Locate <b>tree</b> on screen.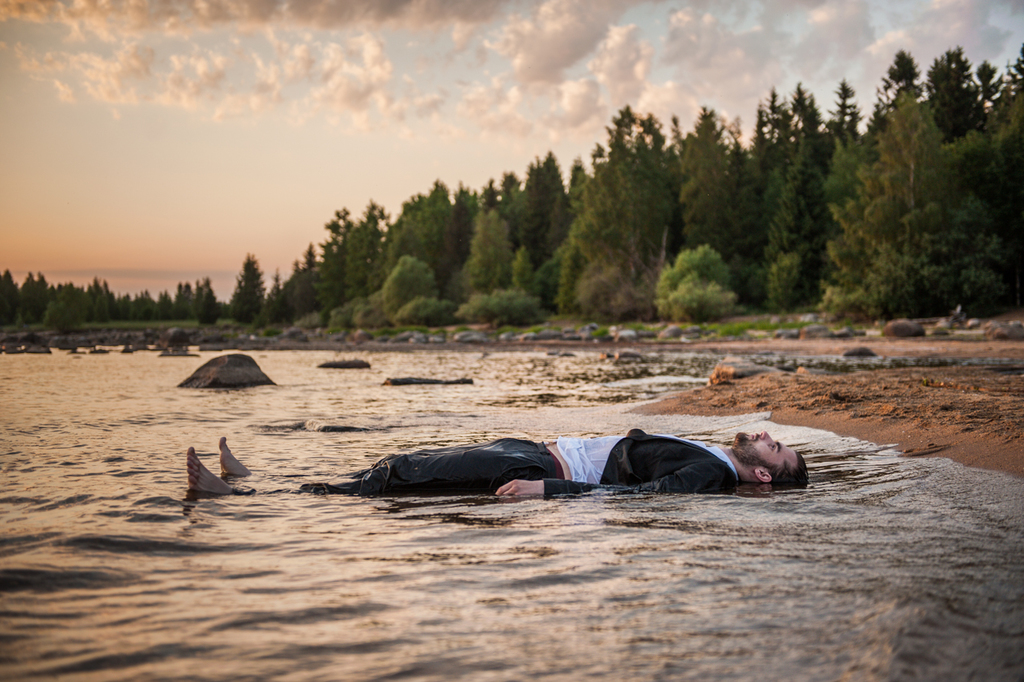
On screen at [left=450, top=283, right=546, bottom=325].
